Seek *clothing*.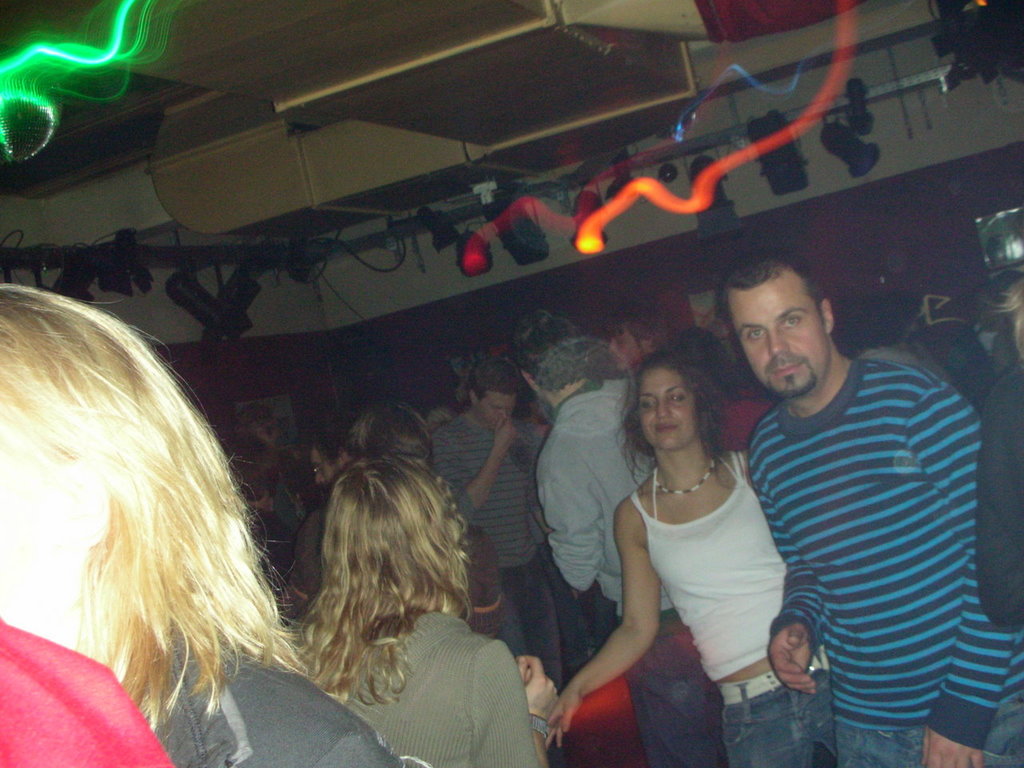
box=[0, 614, 167, 767].
